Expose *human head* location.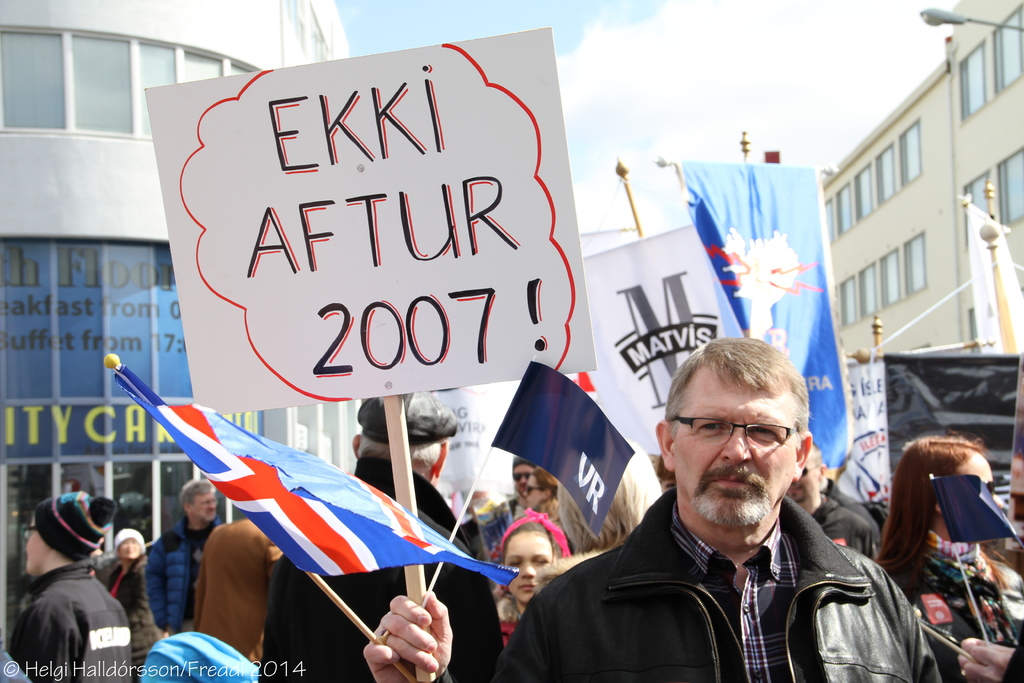
Exposed at <region>510, 456, 534, 495</region>.
